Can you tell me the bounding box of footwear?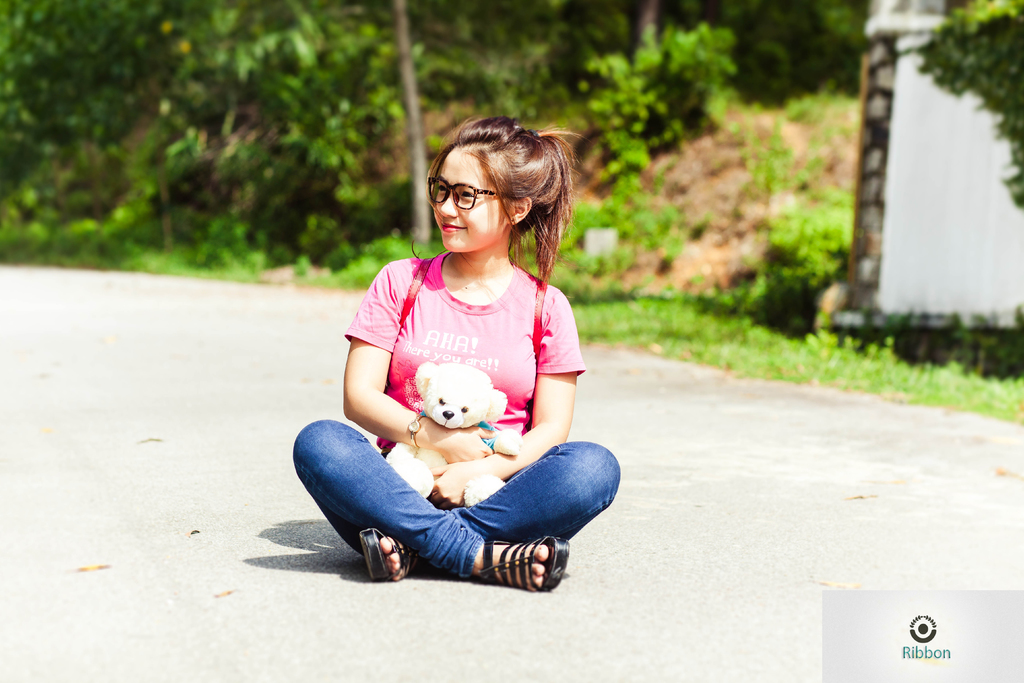
x1=356 y1=530 x2=414 y2=582.
